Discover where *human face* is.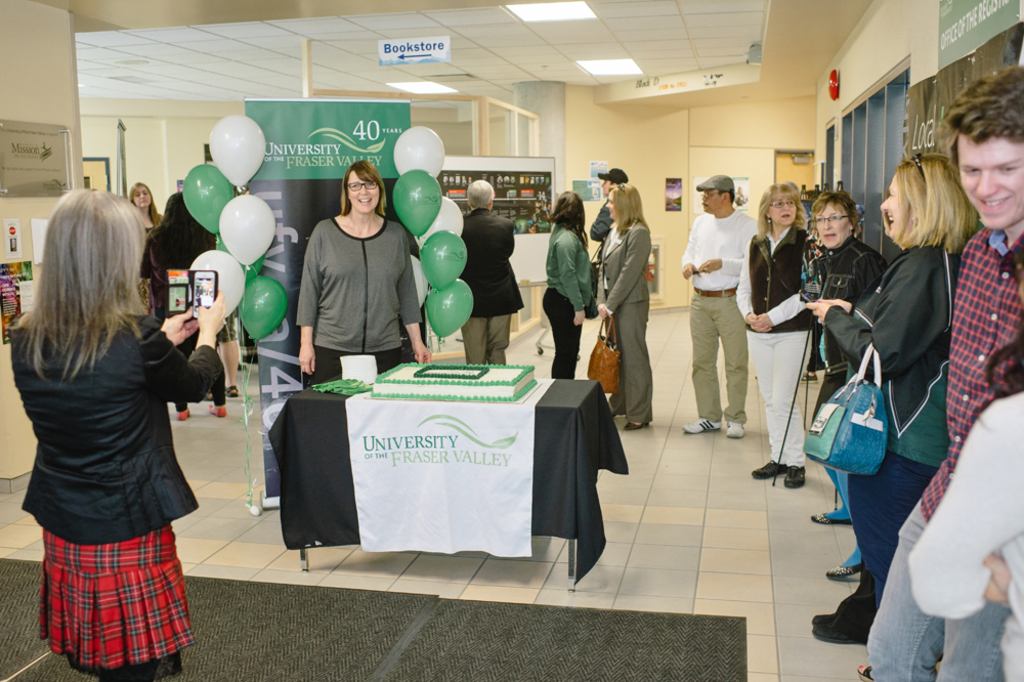
Discovered at detection(768, 200, 798, 226).
